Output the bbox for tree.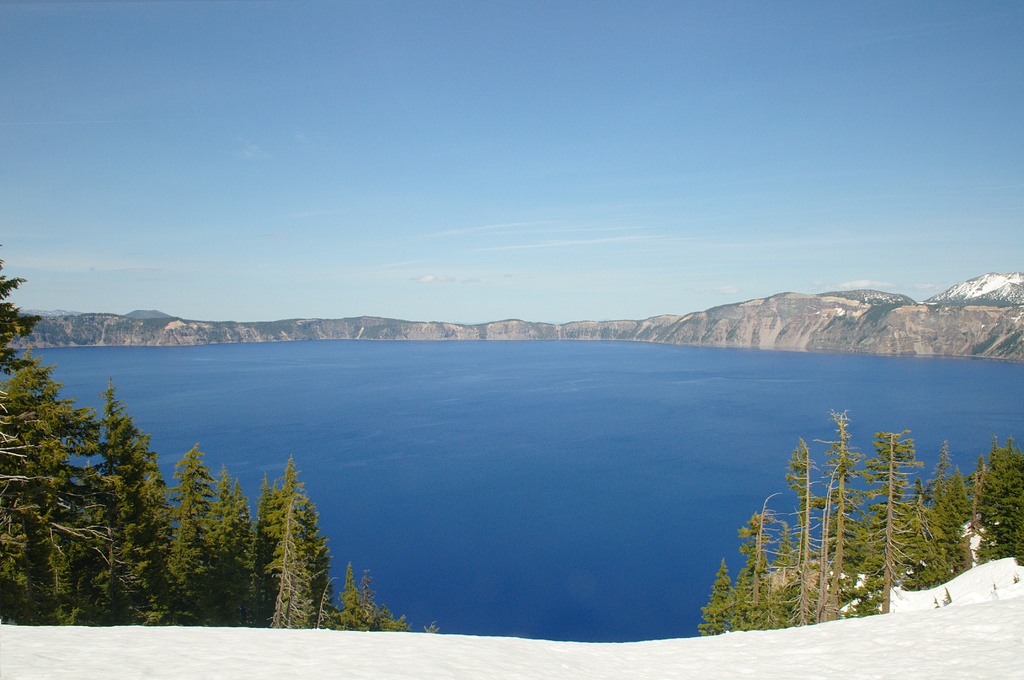
x1=913, y1=492, x2=945, y2=600.
